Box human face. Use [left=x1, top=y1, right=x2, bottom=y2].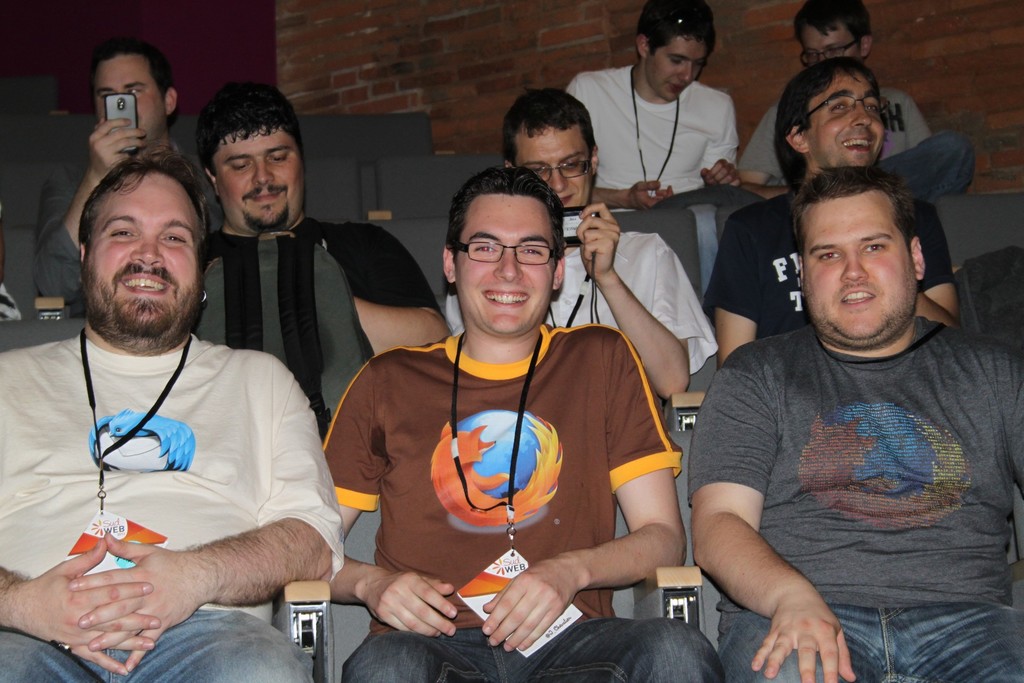
[left=90, top=161, right=204, bottom=339].
